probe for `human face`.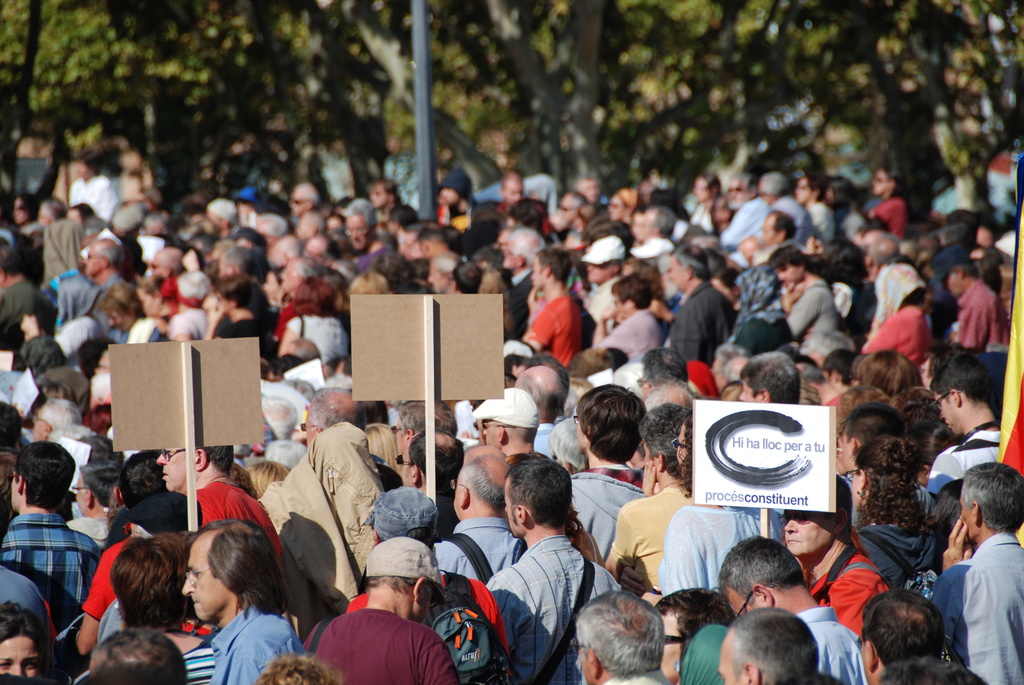
Probe result: left=0, top=638, right=38, bottom=679.
